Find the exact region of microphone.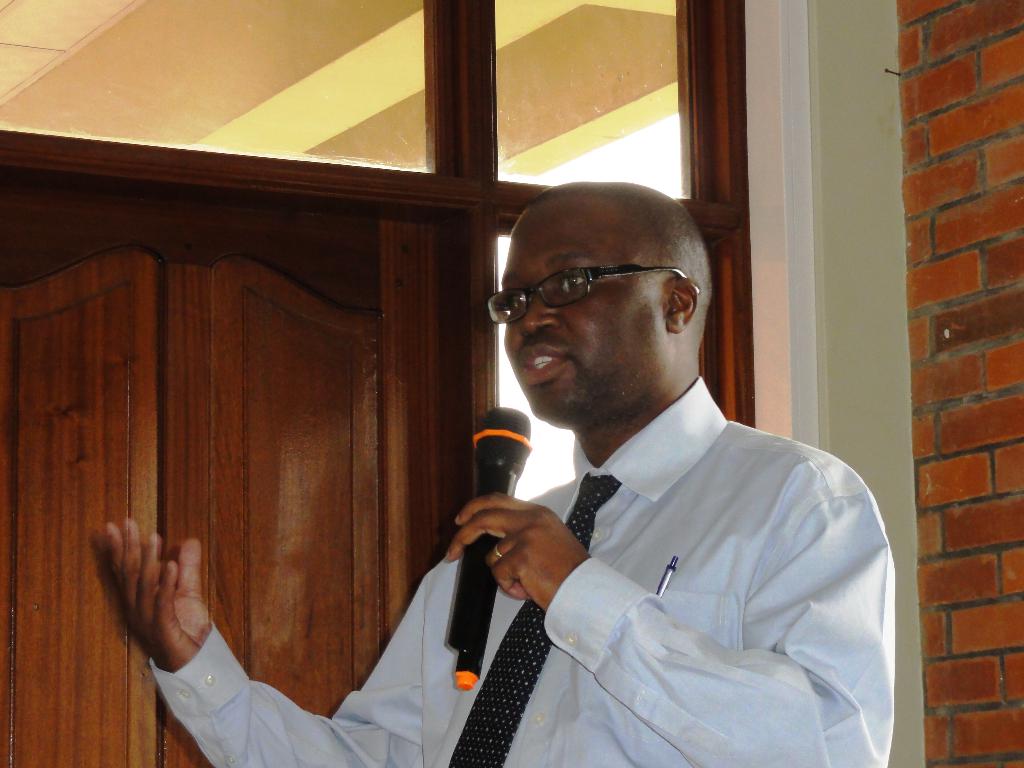
Exact region: [438, 409, 527, 698].
